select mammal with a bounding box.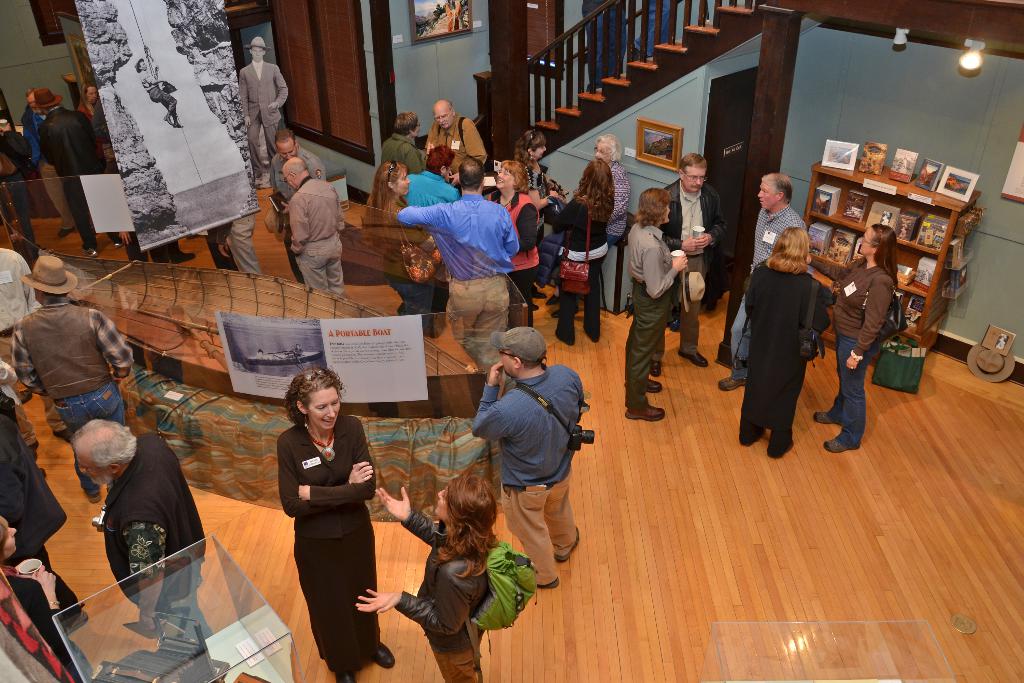
<bbox>739, 222, 836, 457</bbox>.
